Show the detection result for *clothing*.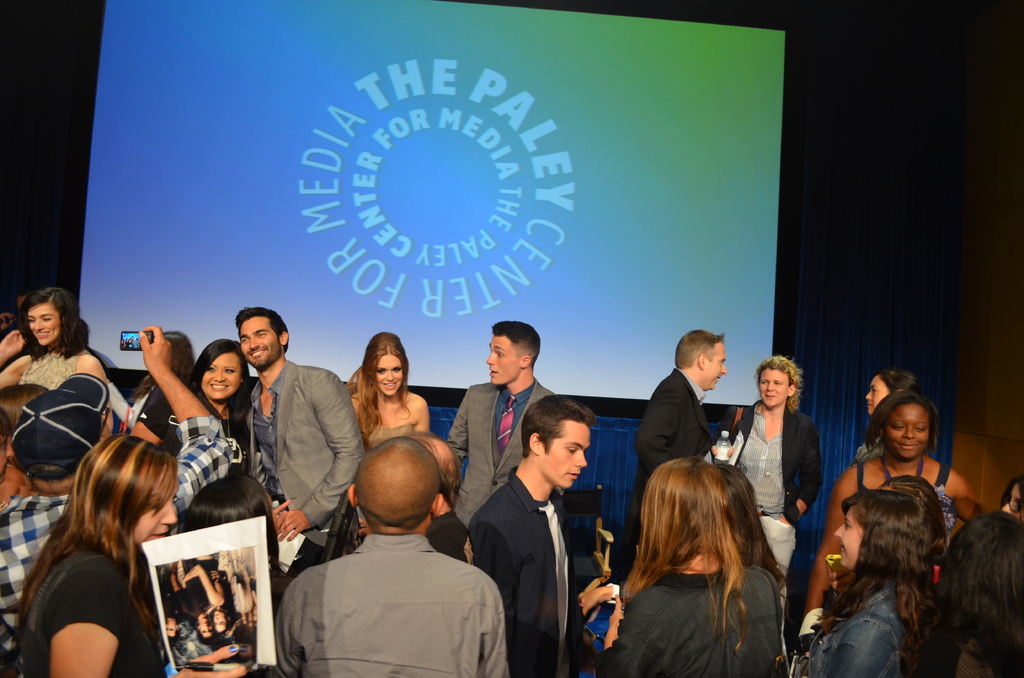
Rect(28, 541, 169, 677).
